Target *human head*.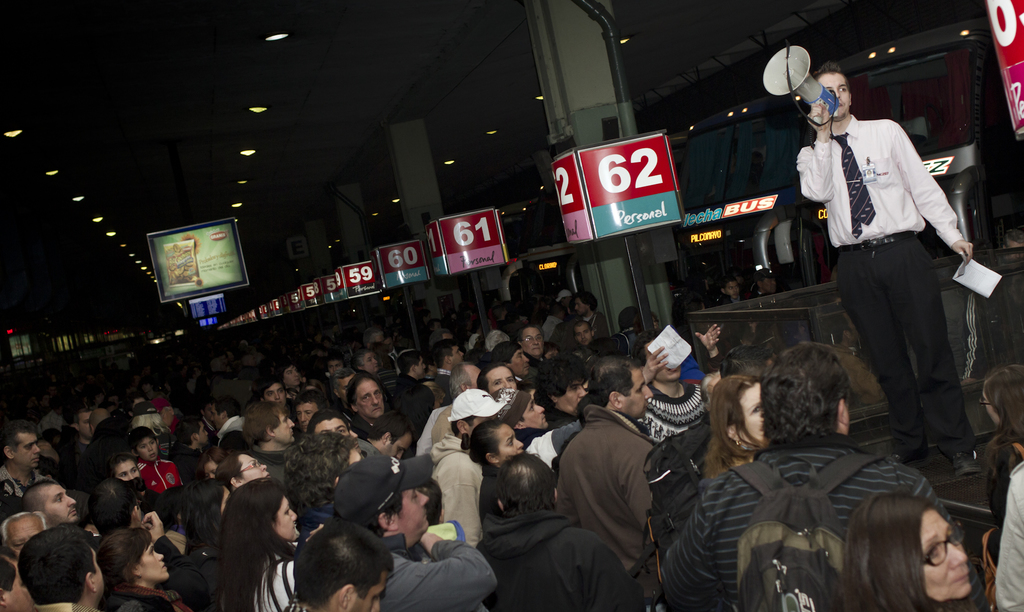
Target region: pyautogui.locateOnScreen(762, 343, 849, 449).
